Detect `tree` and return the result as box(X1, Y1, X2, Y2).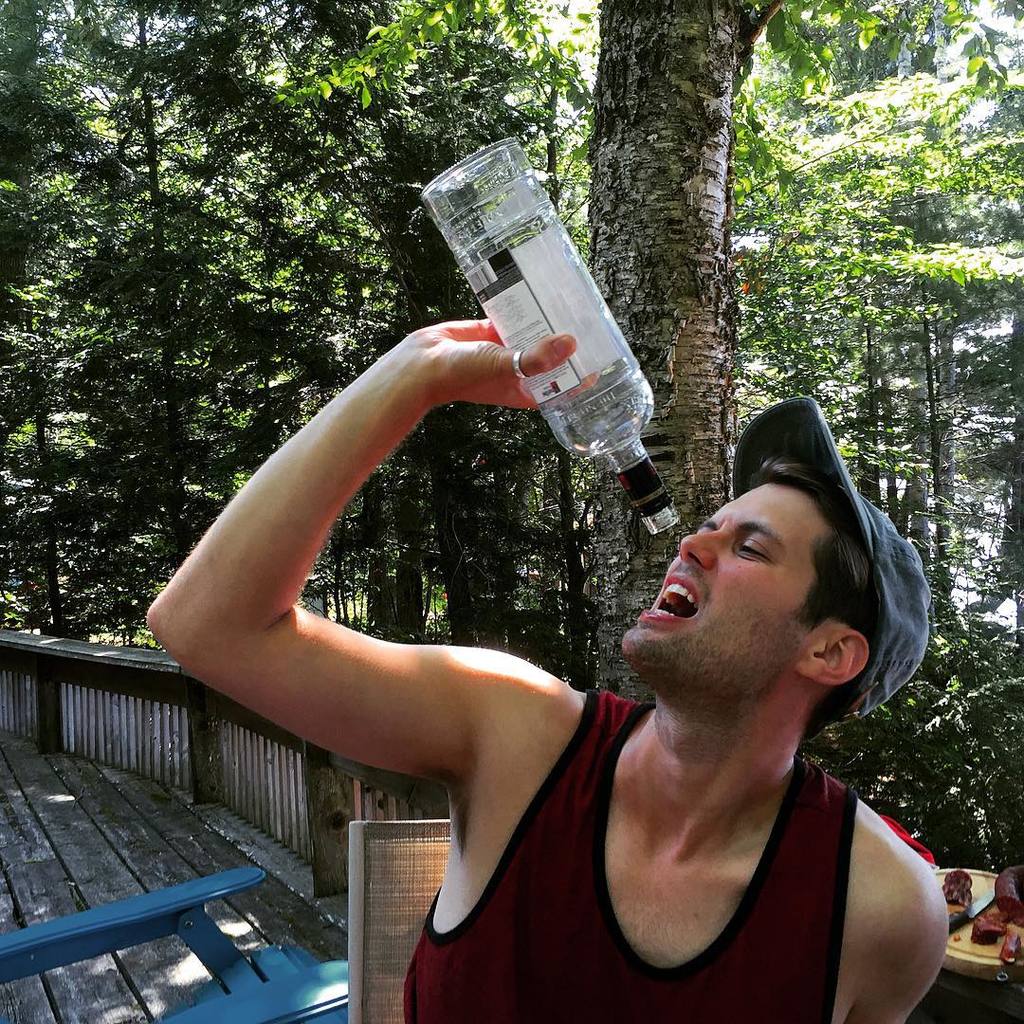
box(0, 0, 1023, 709).
